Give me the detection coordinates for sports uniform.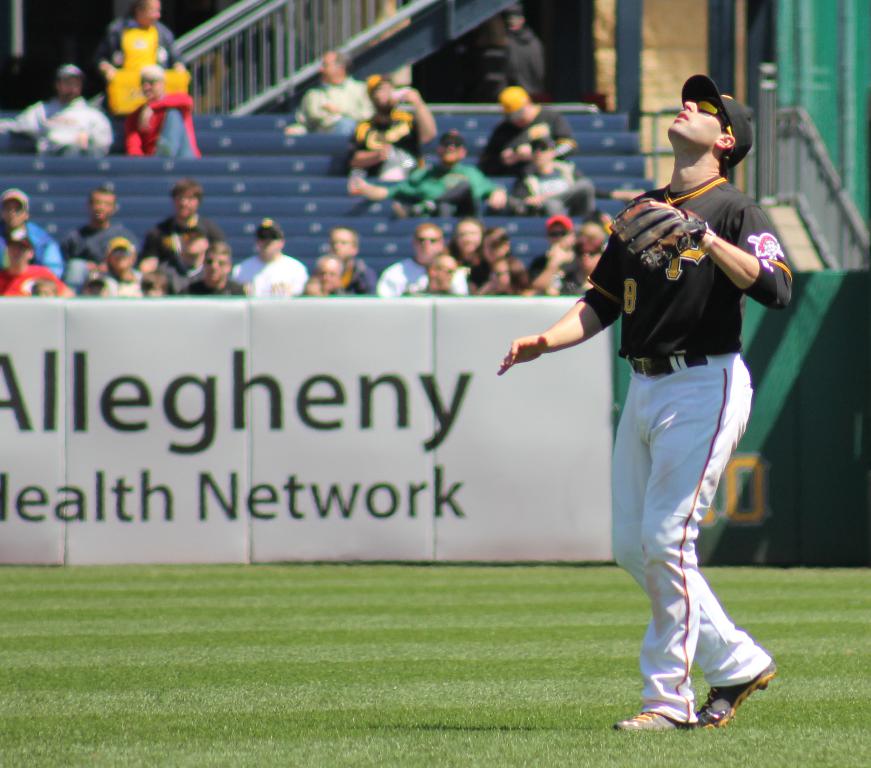
[80, 268, 147, 300].
